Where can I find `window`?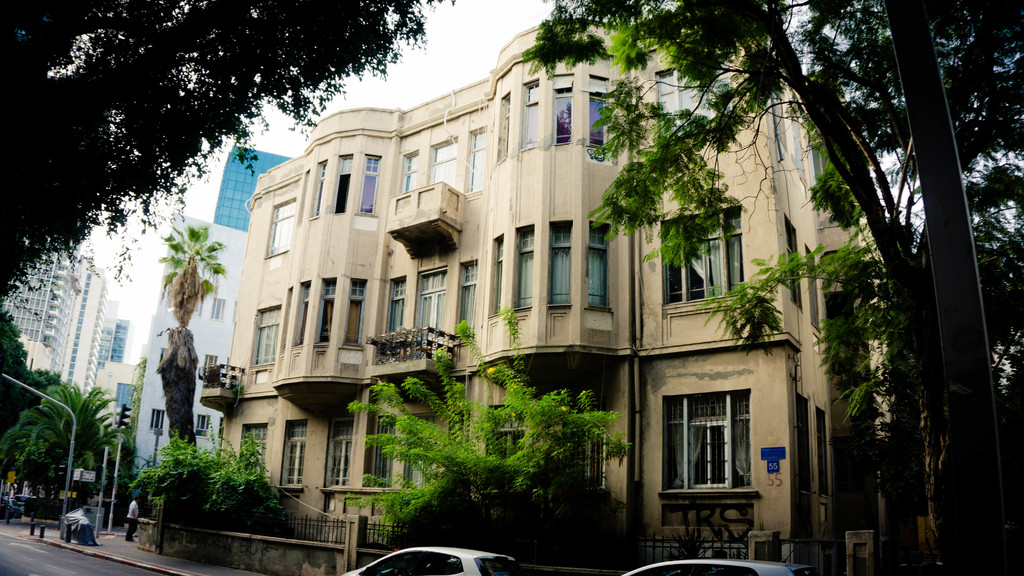
You can find it at (663,210,740,303).
